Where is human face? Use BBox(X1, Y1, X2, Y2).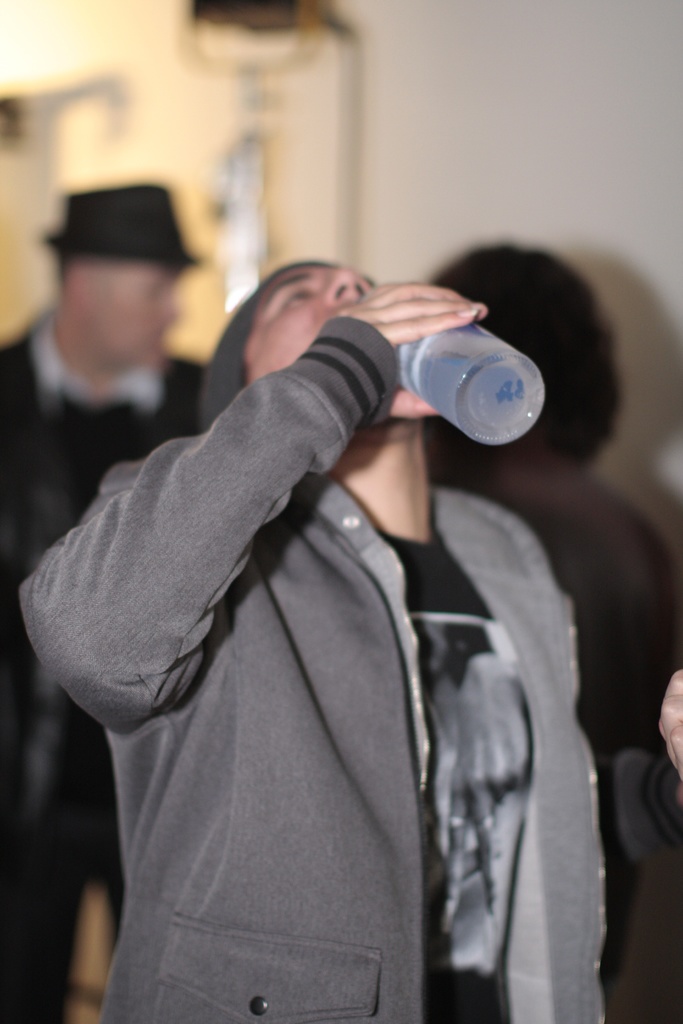
BBox(75, 264, 185, 364).
